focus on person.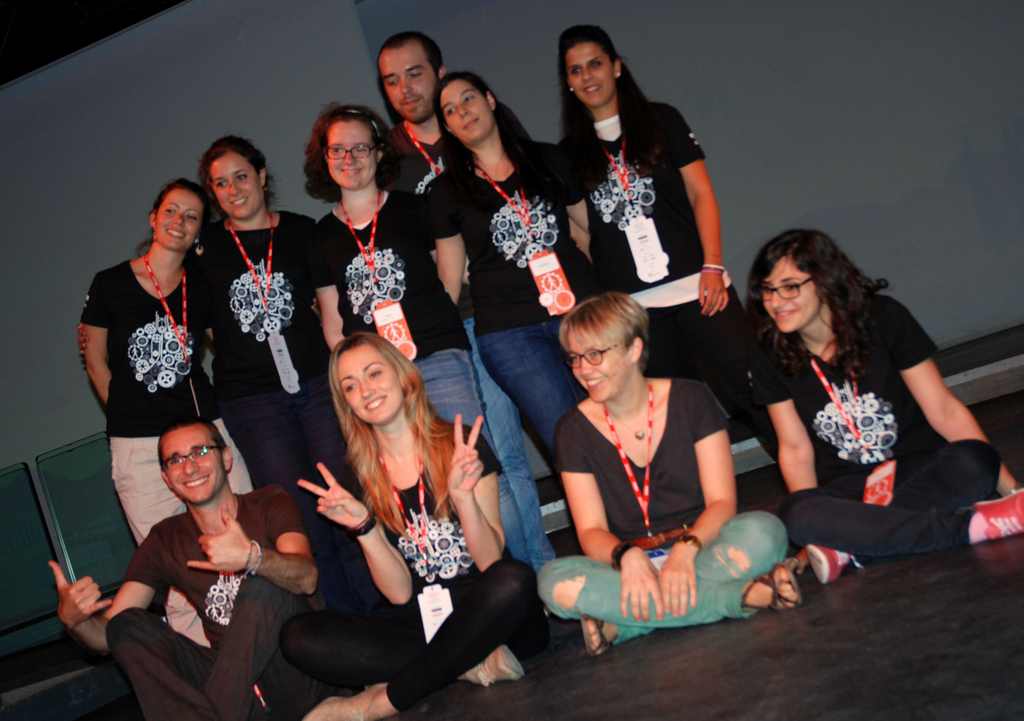
Focused at Rect(83, 179, 250, 644).
